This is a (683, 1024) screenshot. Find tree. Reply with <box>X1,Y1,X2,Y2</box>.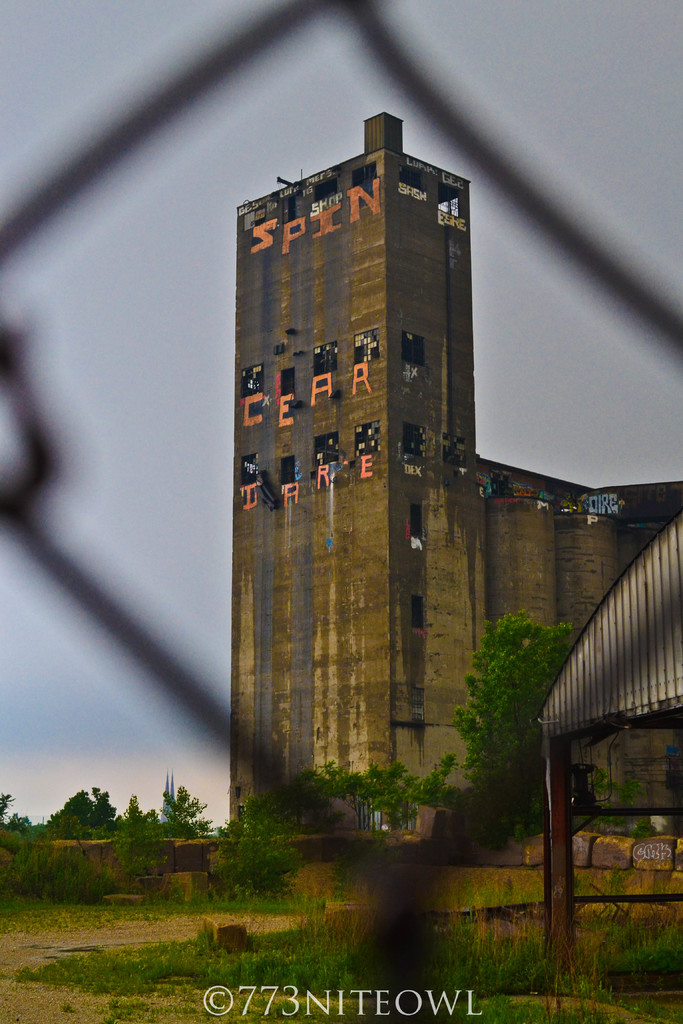
<box>456,605,599,847</box>.
